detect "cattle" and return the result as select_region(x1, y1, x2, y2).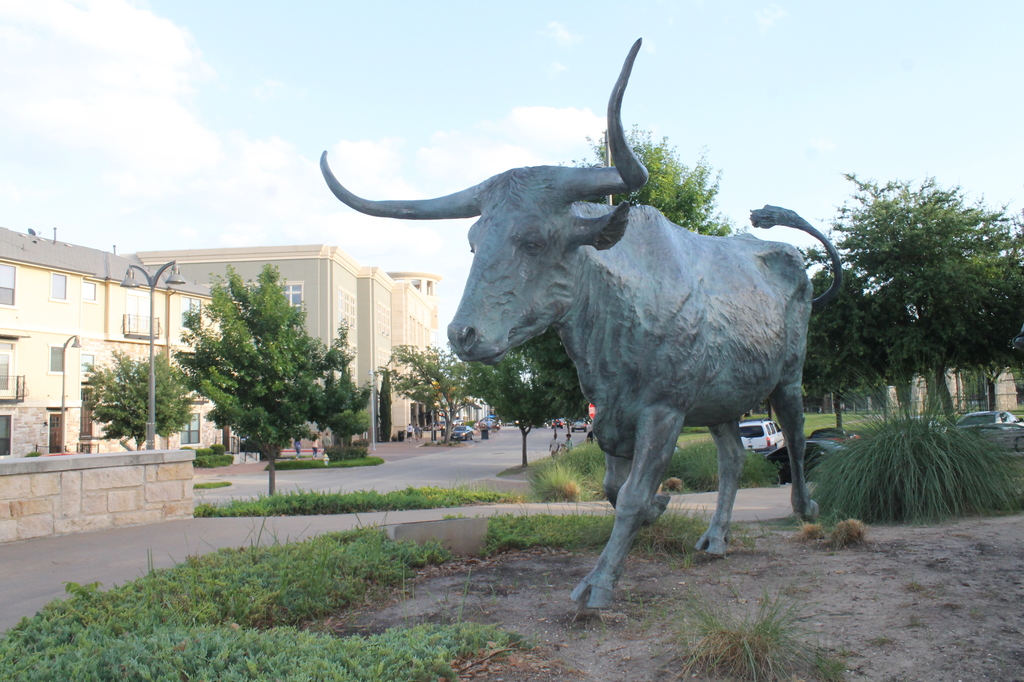
select_region(320, 37, 840, 608).
